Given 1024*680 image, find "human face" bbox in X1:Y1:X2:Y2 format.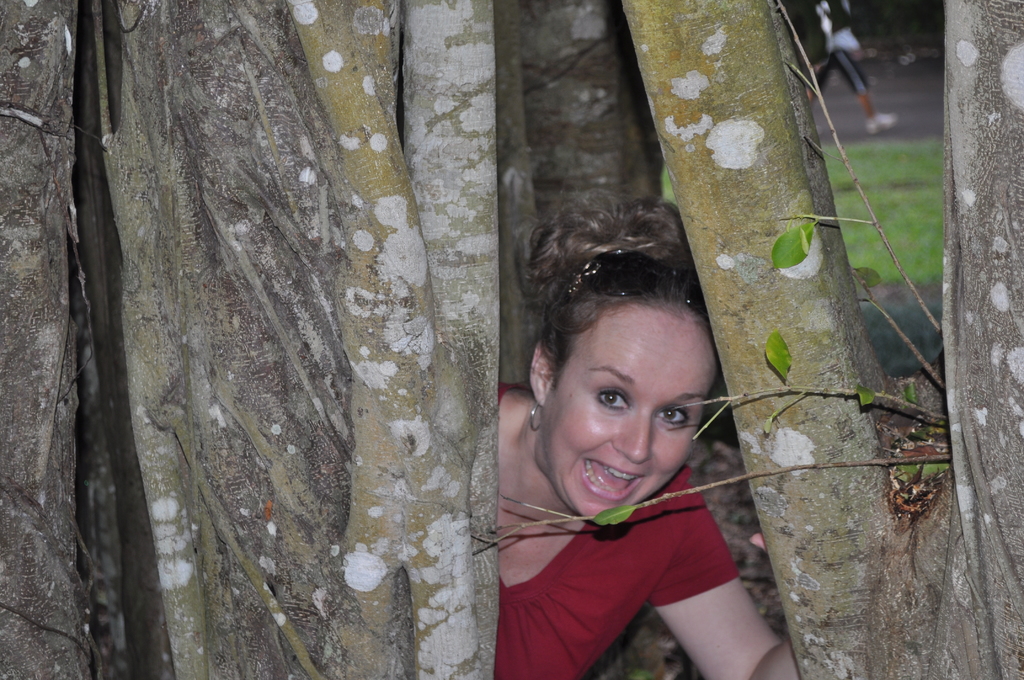
538:303:717:524.
